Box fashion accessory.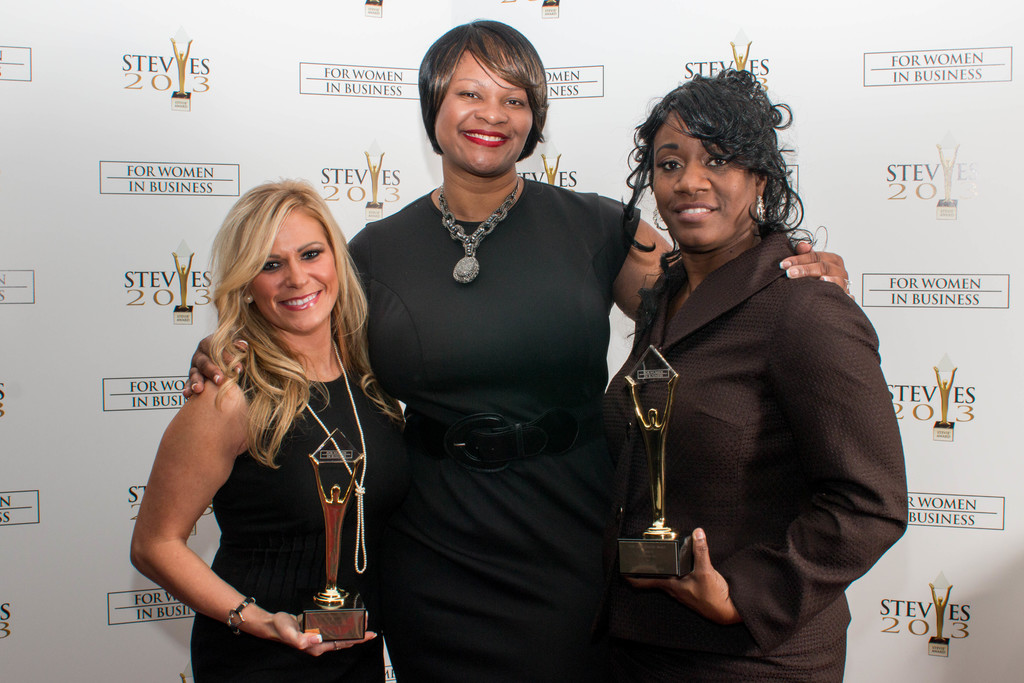
x1=754 y1=193 x2=769 y2=222.
